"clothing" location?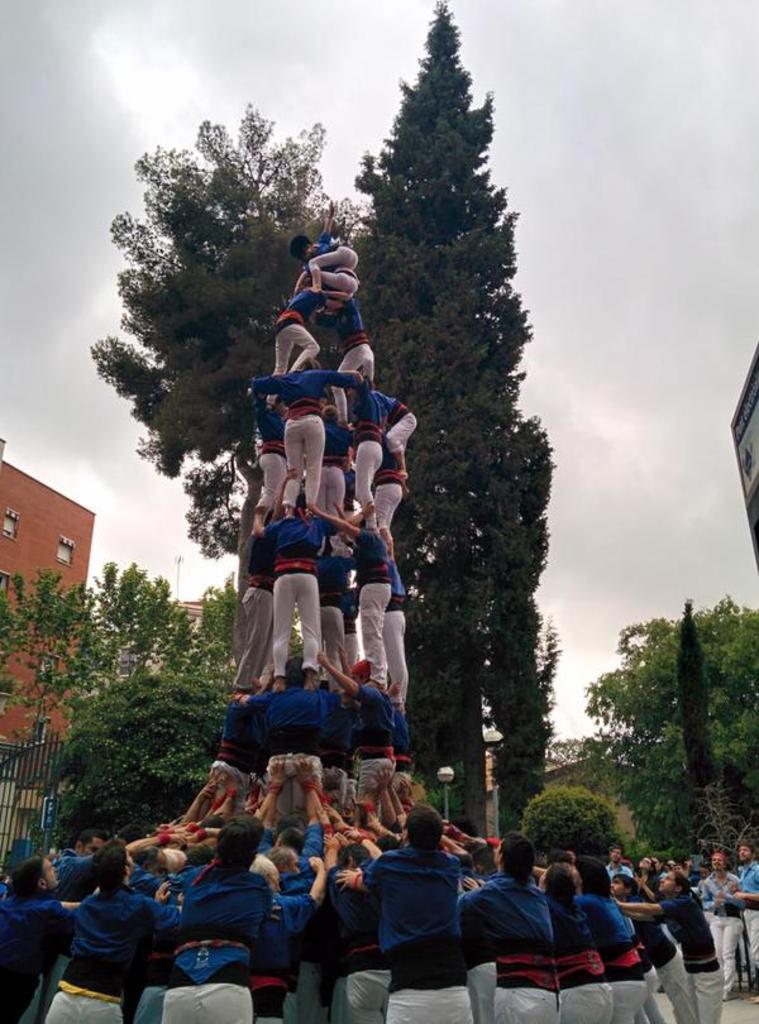
698:879:743:987
